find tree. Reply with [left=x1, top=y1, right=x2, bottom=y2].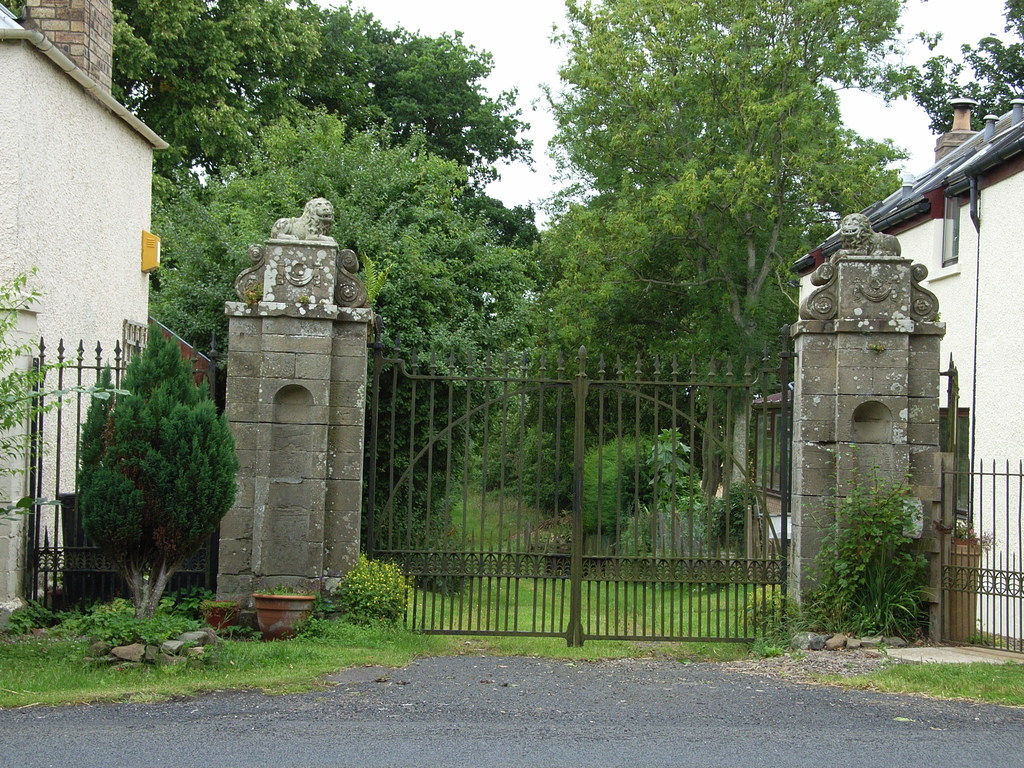
[left=112, top=0, right=546, bottom=175].
